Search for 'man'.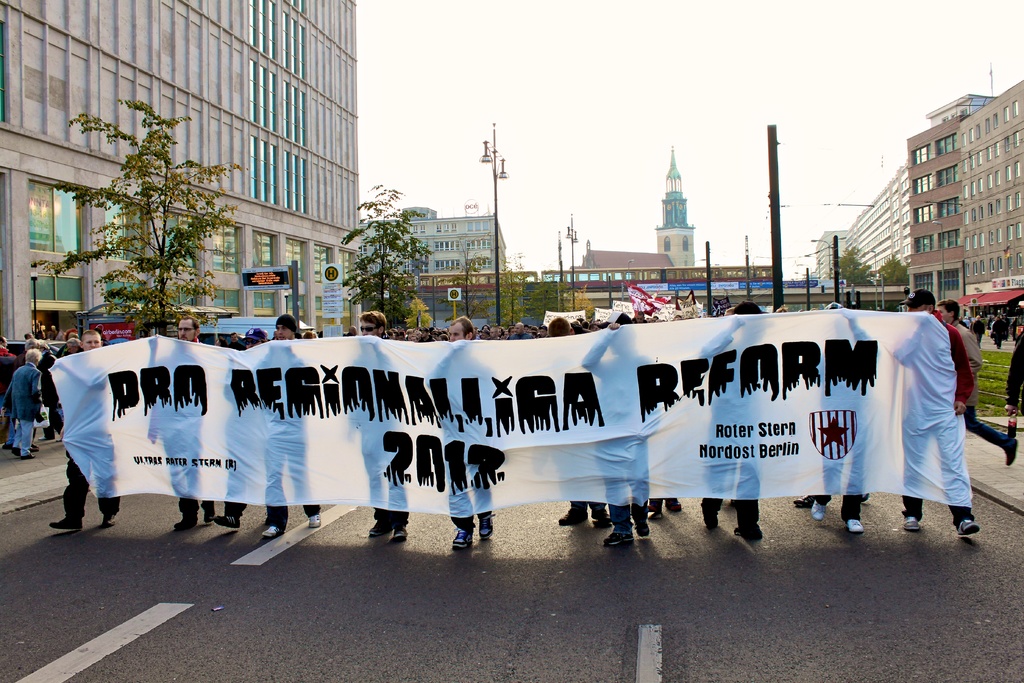
Found at box=[340, 313, 410, 545].
